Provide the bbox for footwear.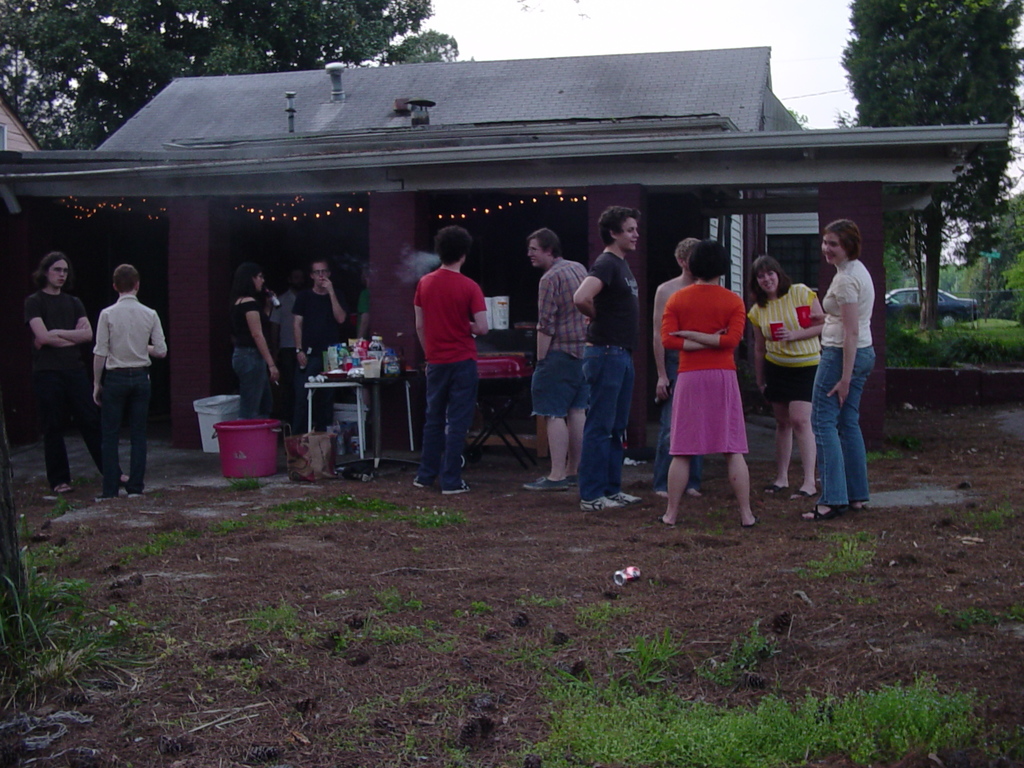
pyautogui.locateOnScreen(789, 481, 814, 499).
